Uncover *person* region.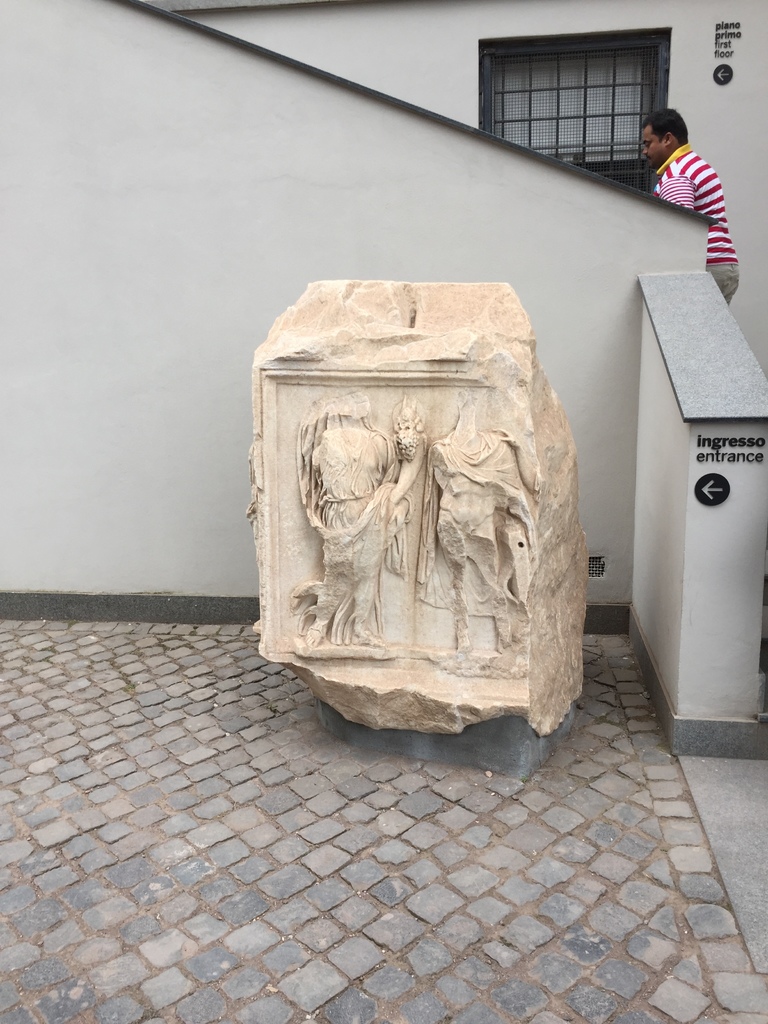
Uncovered: l=495, t=429, r=537, b=497.
